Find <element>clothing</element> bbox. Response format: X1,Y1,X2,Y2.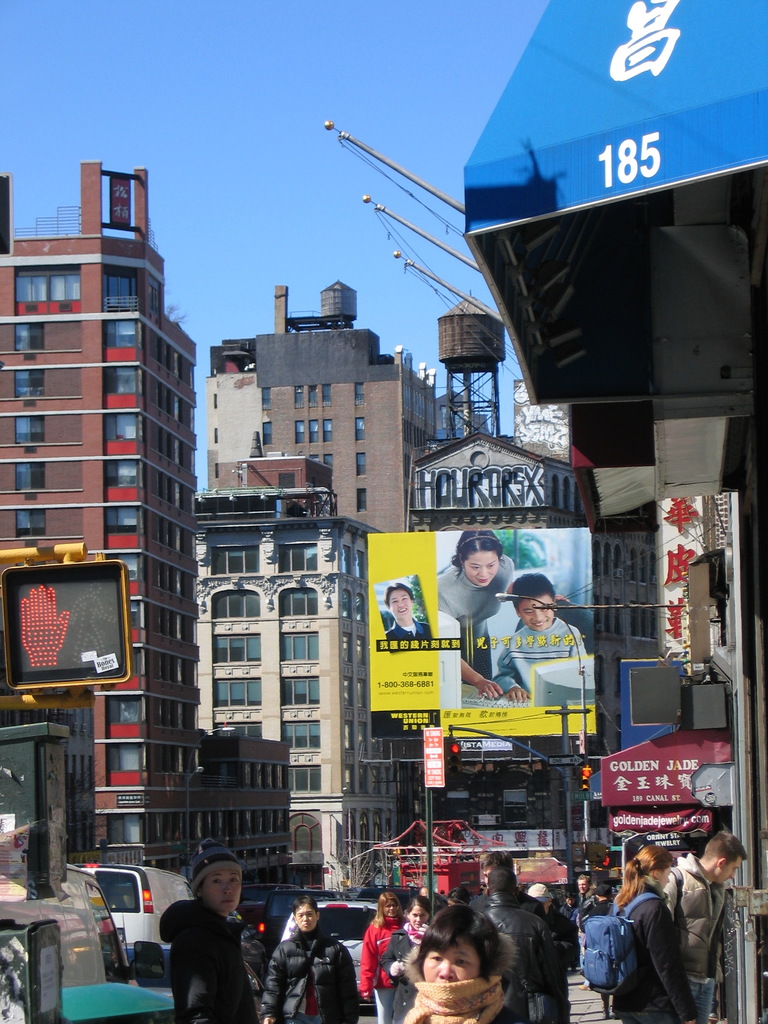
493,616,584,695.
